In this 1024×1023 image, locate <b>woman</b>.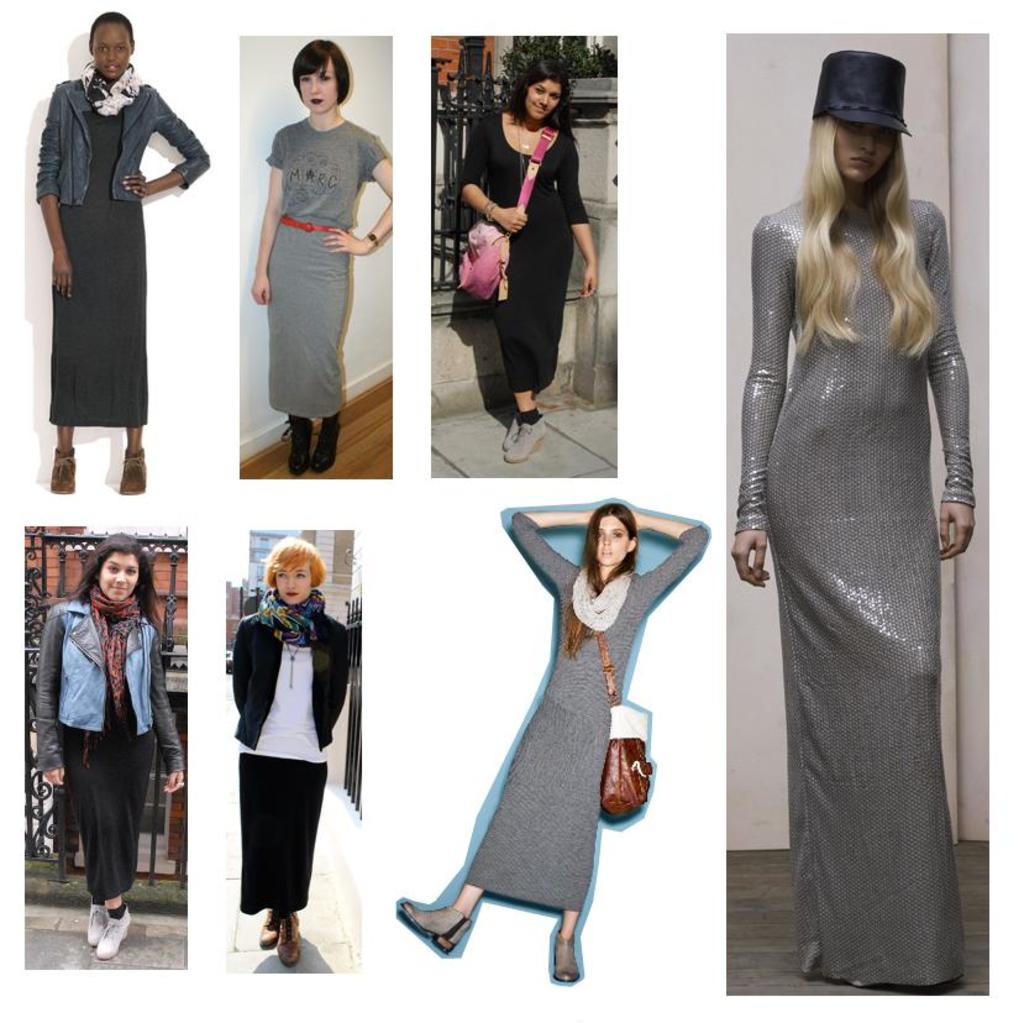
Bounding box: 233/536/351/969.
